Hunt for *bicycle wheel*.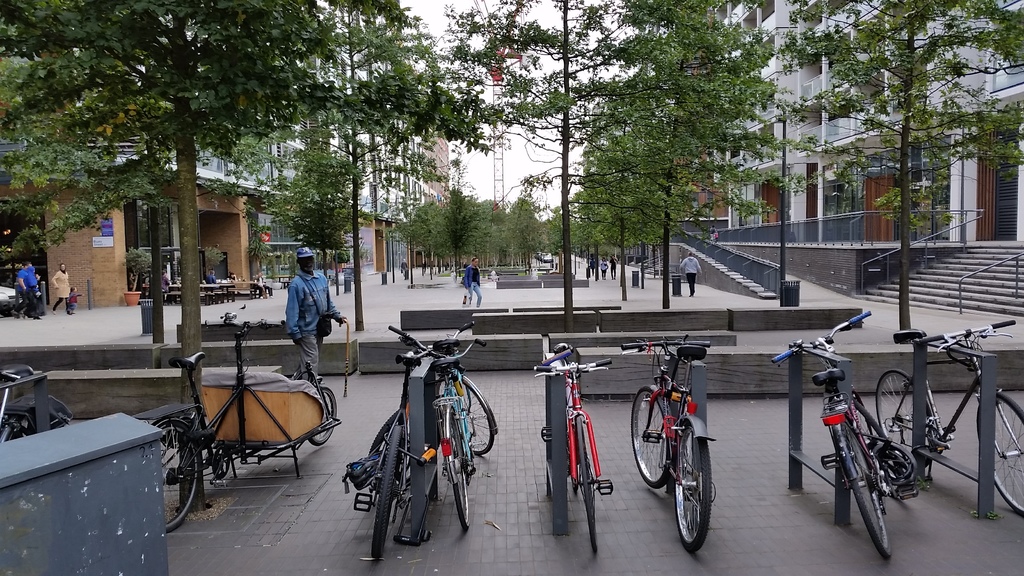
Hunted down at detection(840, 427, 894, 562).
